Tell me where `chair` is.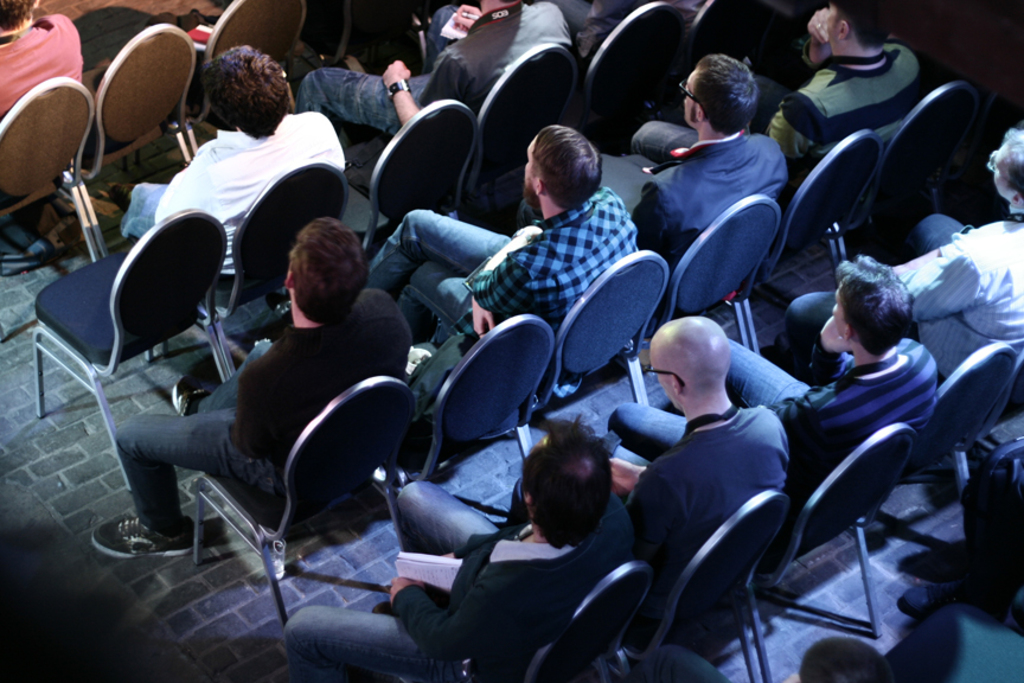
`chair` is at 936, 352, 1023, 490.
